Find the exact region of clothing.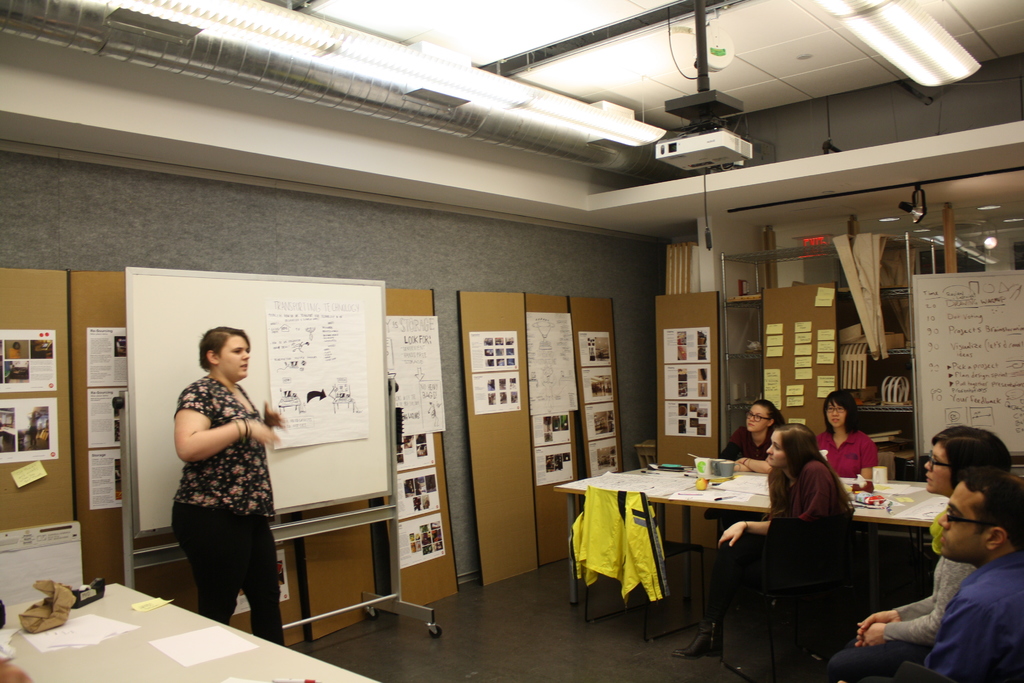
Exact region: l=164, t=358, r=280, b=616.
